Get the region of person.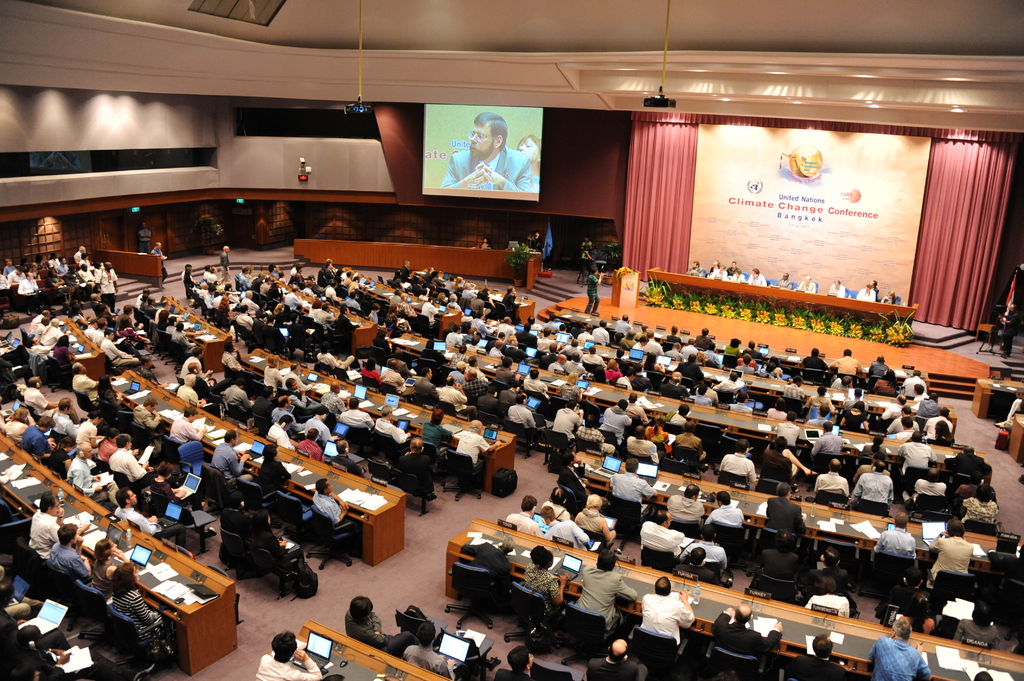
locate(21, 378, 83, 423).
